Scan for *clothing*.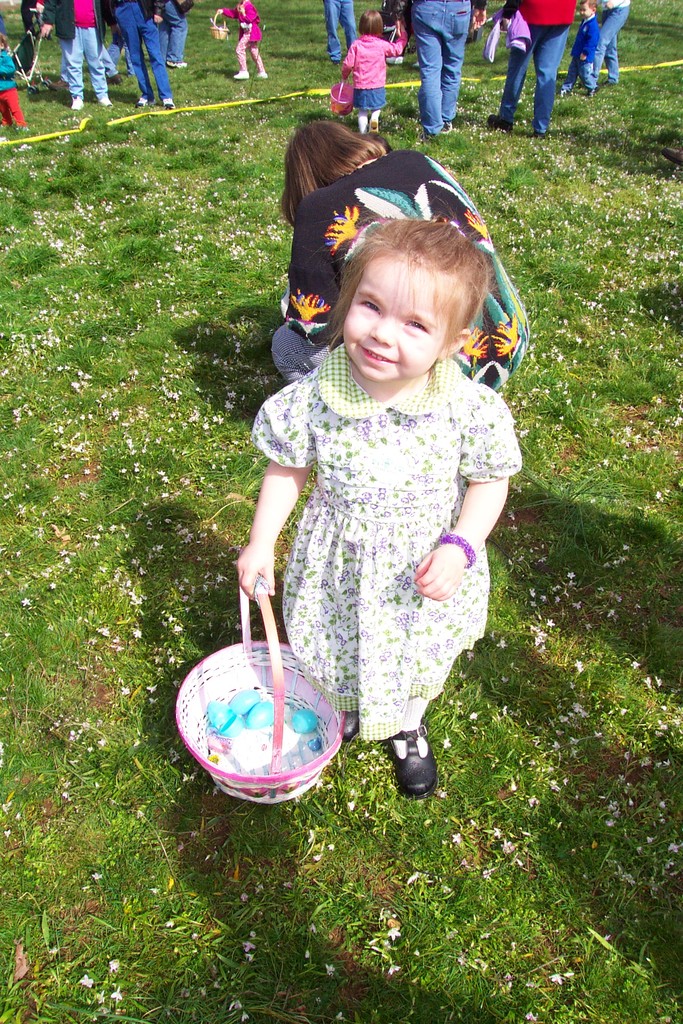
Scan result: [105,0,175,99].
